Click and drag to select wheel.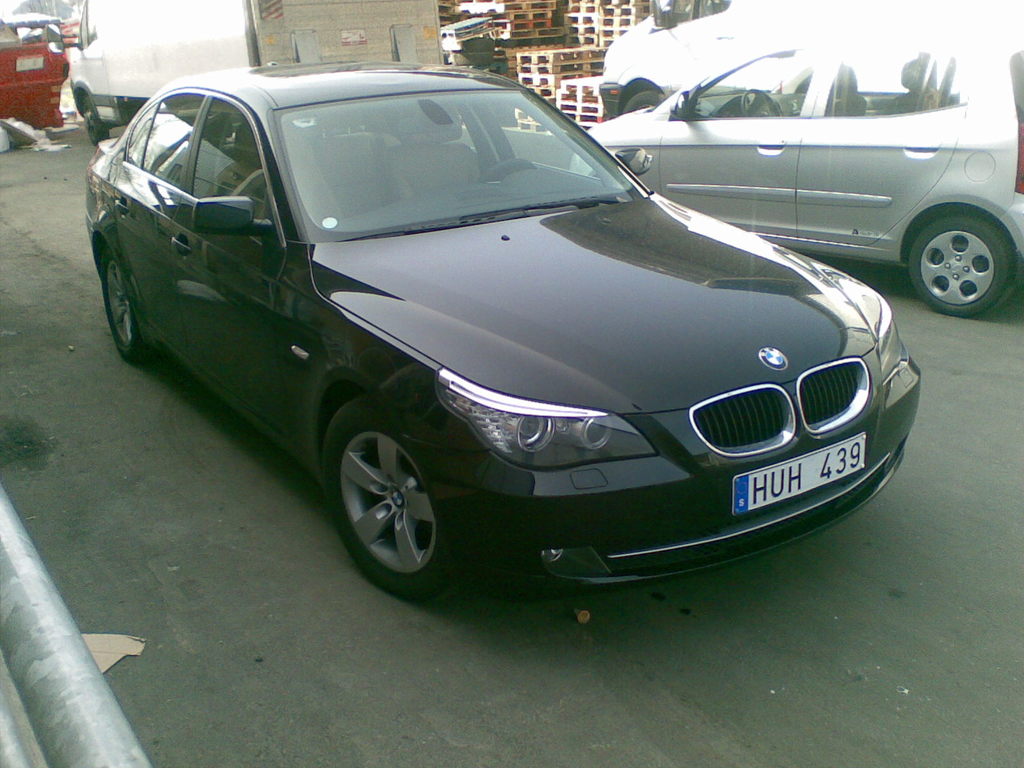
Selection: region(901, 207, 1017, 327).
